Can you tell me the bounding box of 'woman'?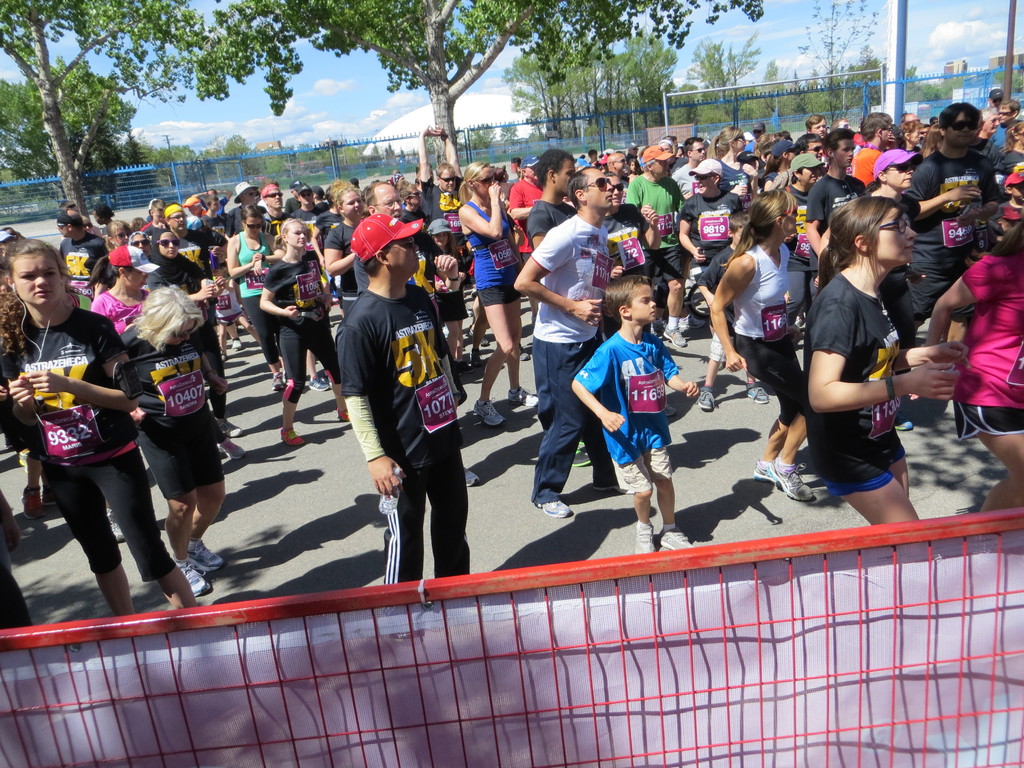
crop(458, 161, 524, 426).
